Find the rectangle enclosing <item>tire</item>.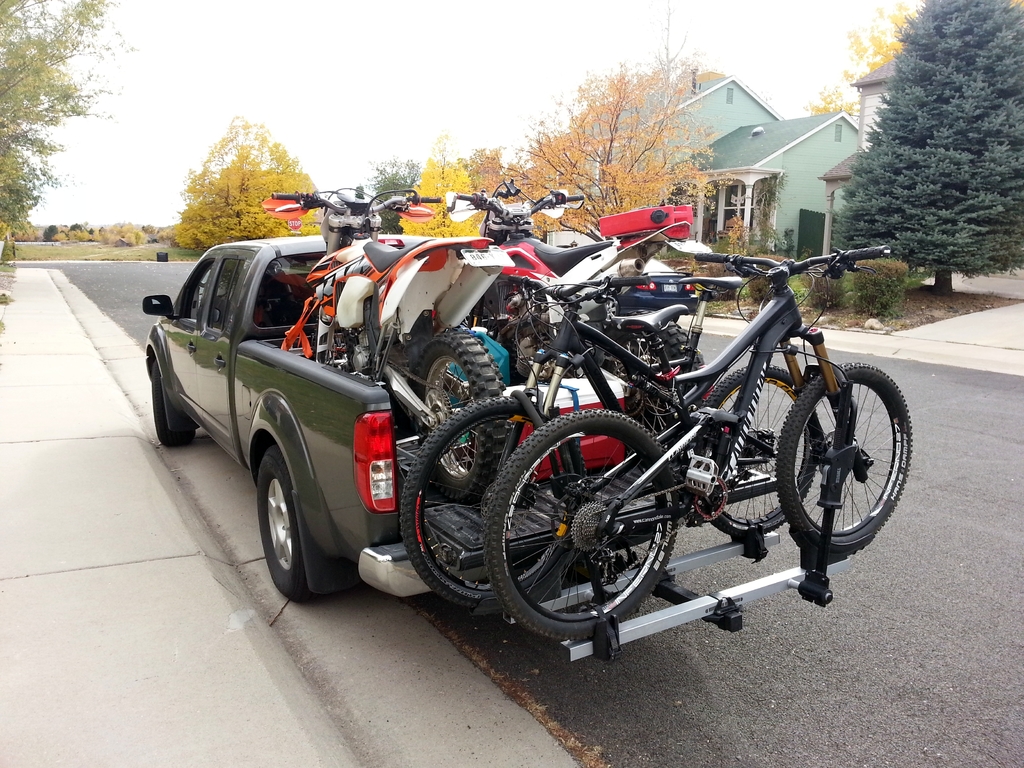
[left=410, top=335, right=506, bottom=503].
